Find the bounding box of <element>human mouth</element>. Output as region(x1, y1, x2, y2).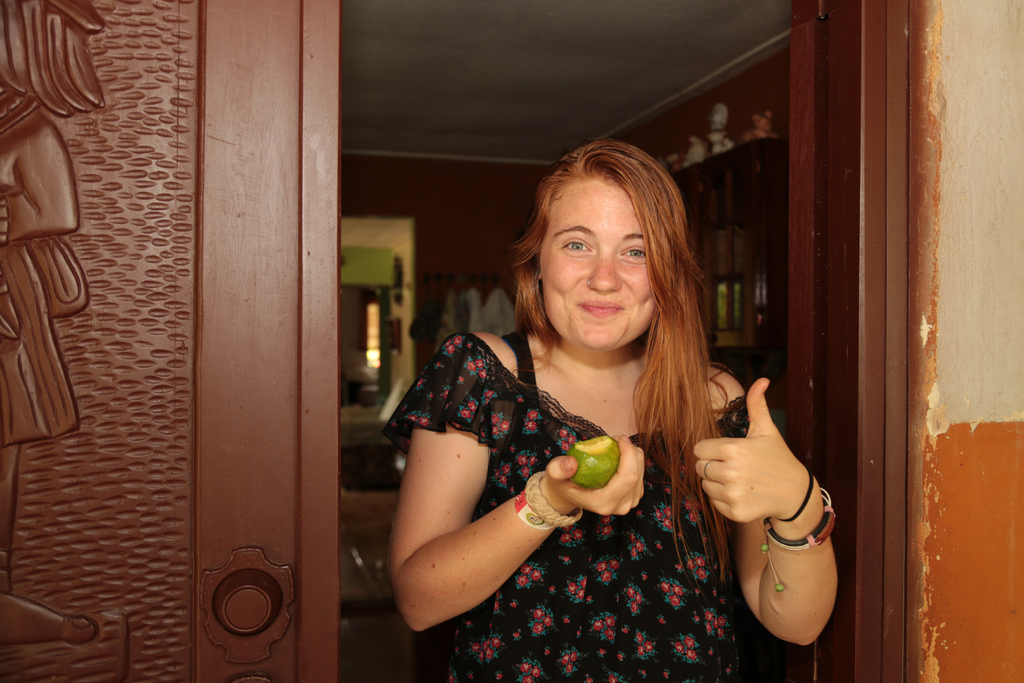
region(571, 298, 623, 315).
